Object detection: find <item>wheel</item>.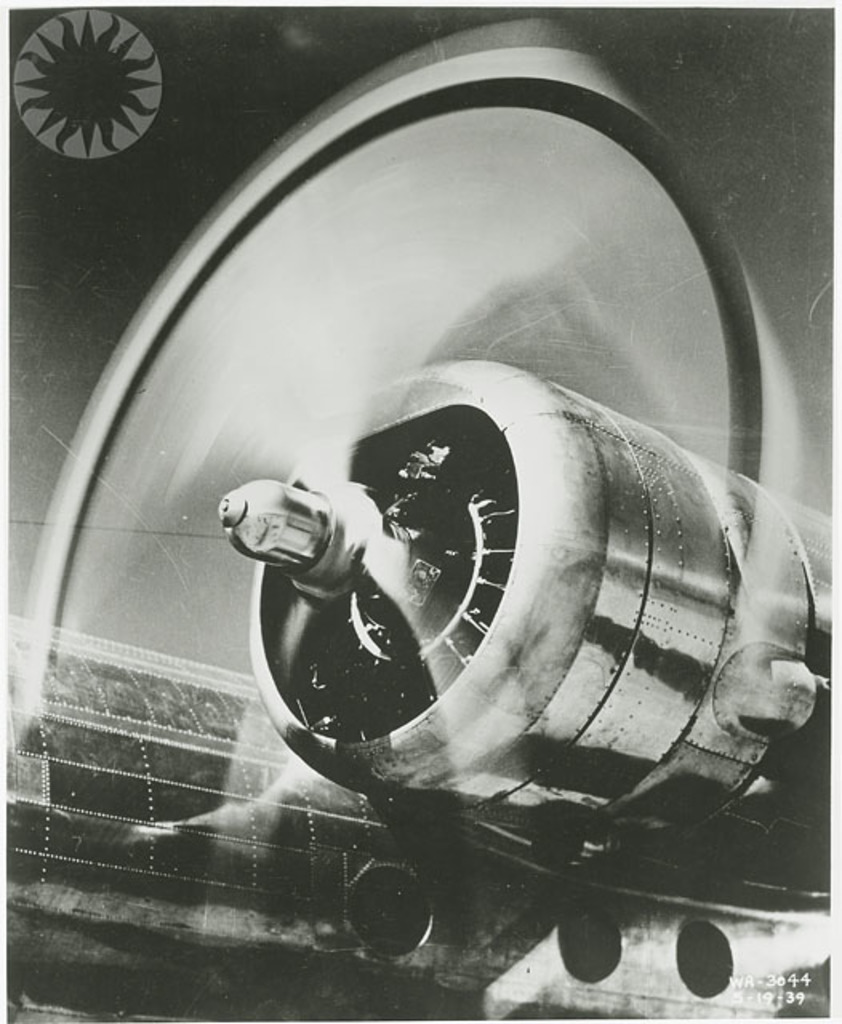
Rect(672, 910, 735, 1005).
